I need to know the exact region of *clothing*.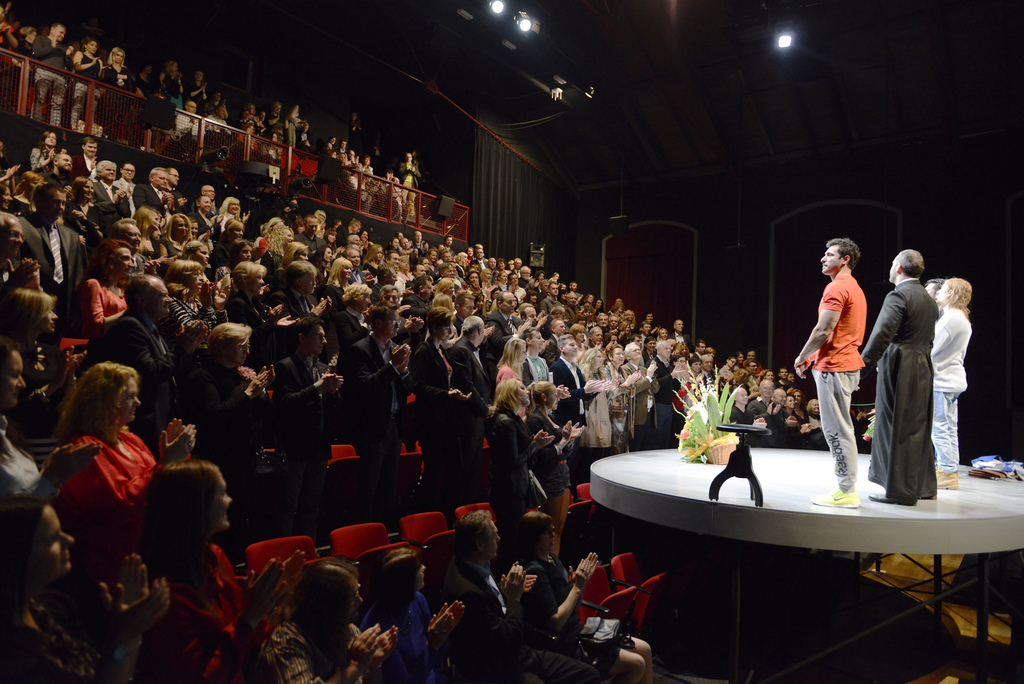
Region: rect(49, 426, 164, 533).
